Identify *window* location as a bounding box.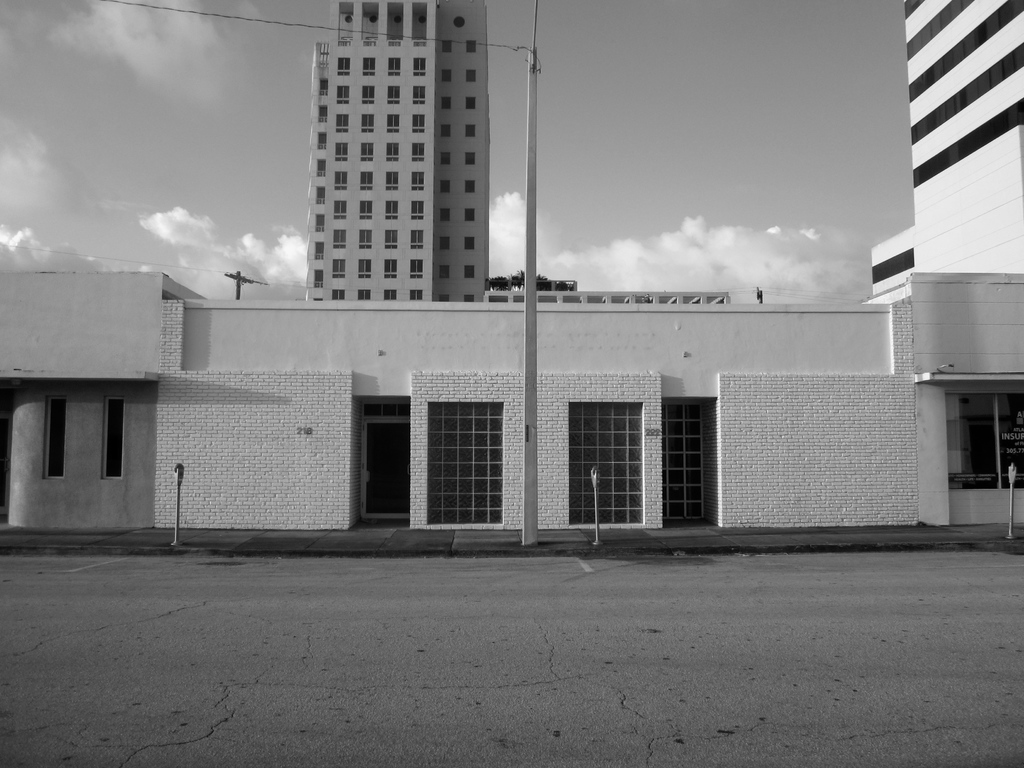
<region>386, 113, 399, 133</region>.
